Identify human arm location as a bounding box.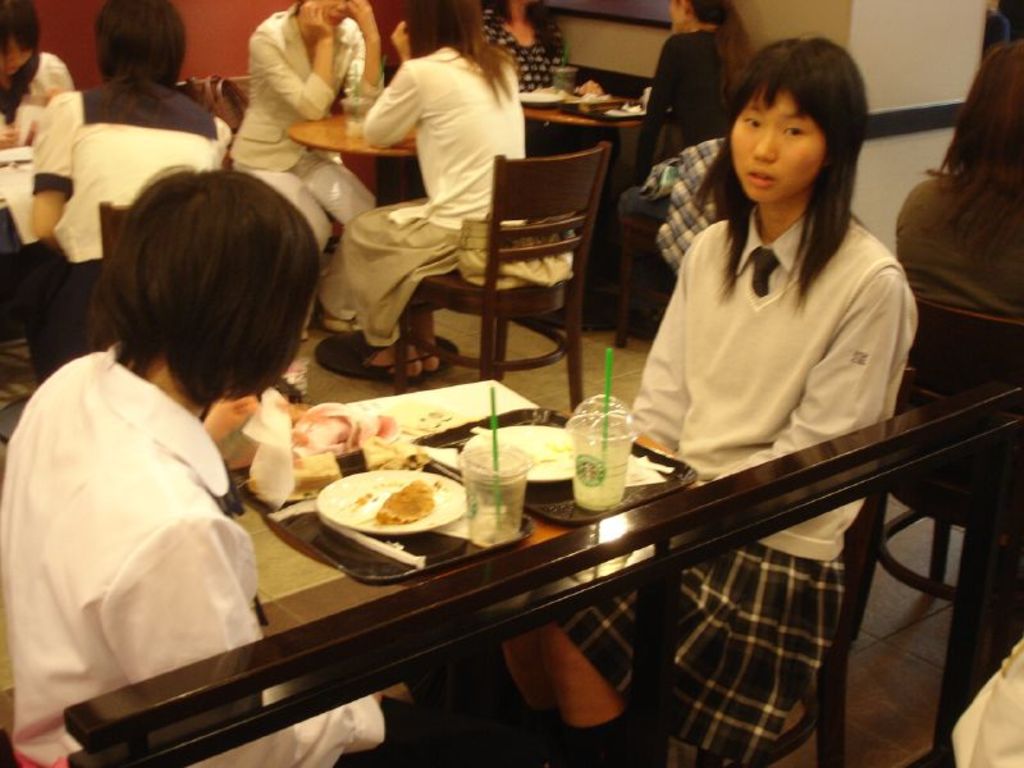
[632,33,690,188].
